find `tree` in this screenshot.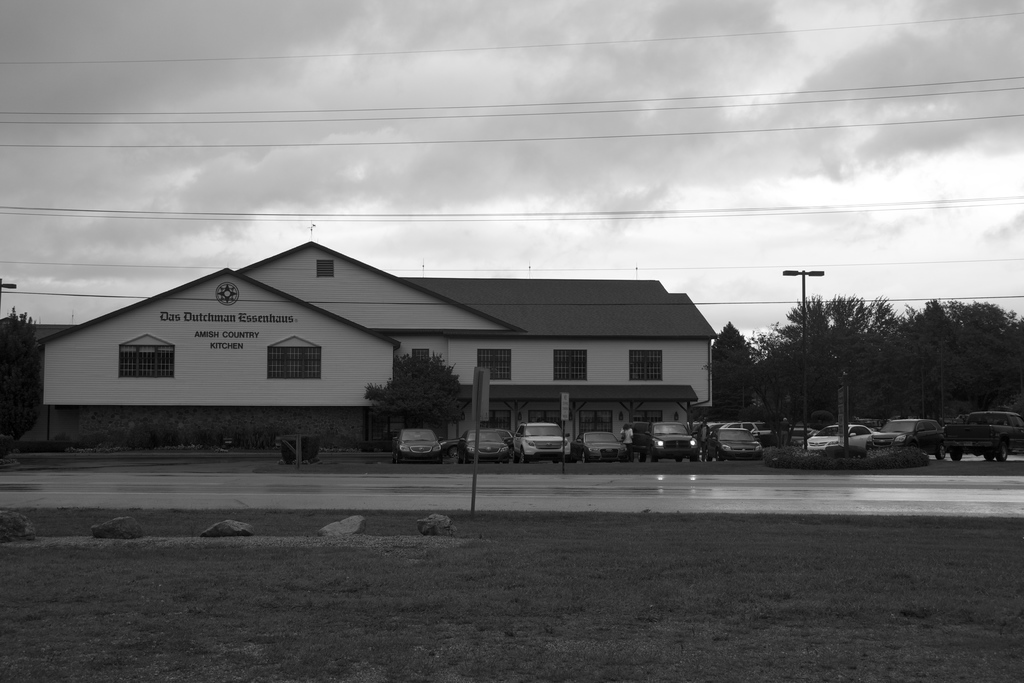
The bounding box for `tree` is <region>749, 319, 806, 428</region>.
